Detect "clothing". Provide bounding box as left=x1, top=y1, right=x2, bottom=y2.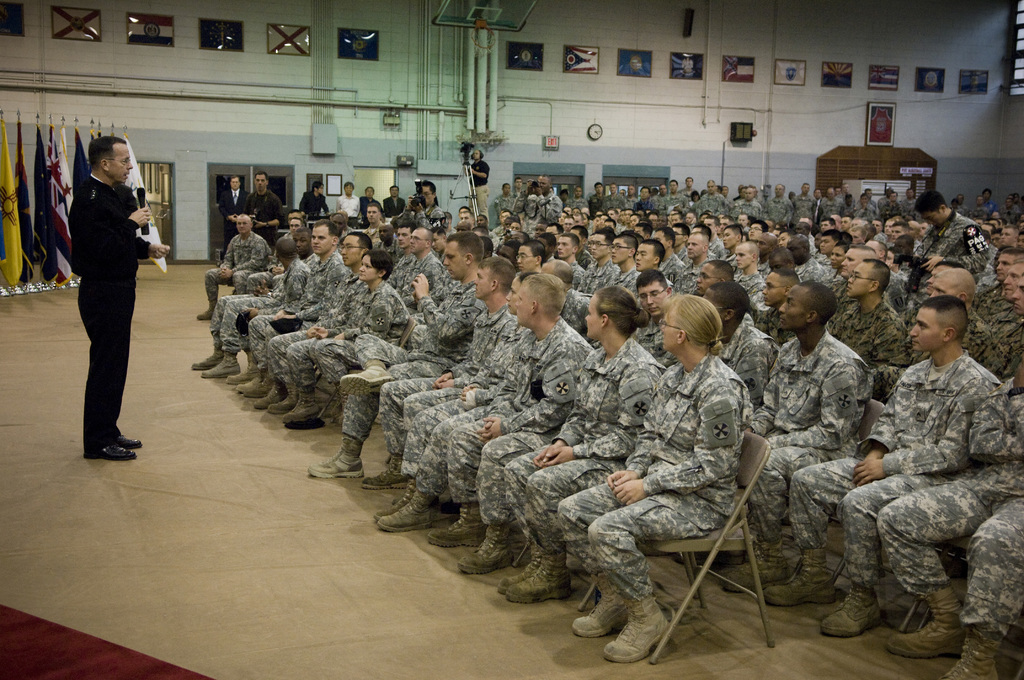
left=527, top=337, right=665, bottom=550.
